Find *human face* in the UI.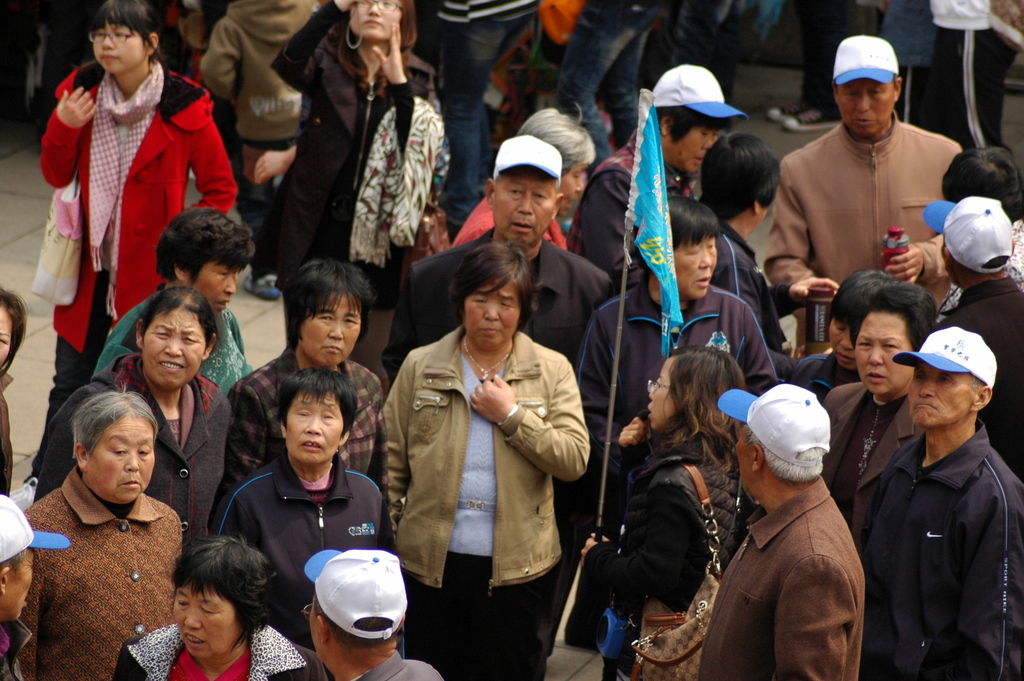
UI element at 492, 162, 556, 246.
